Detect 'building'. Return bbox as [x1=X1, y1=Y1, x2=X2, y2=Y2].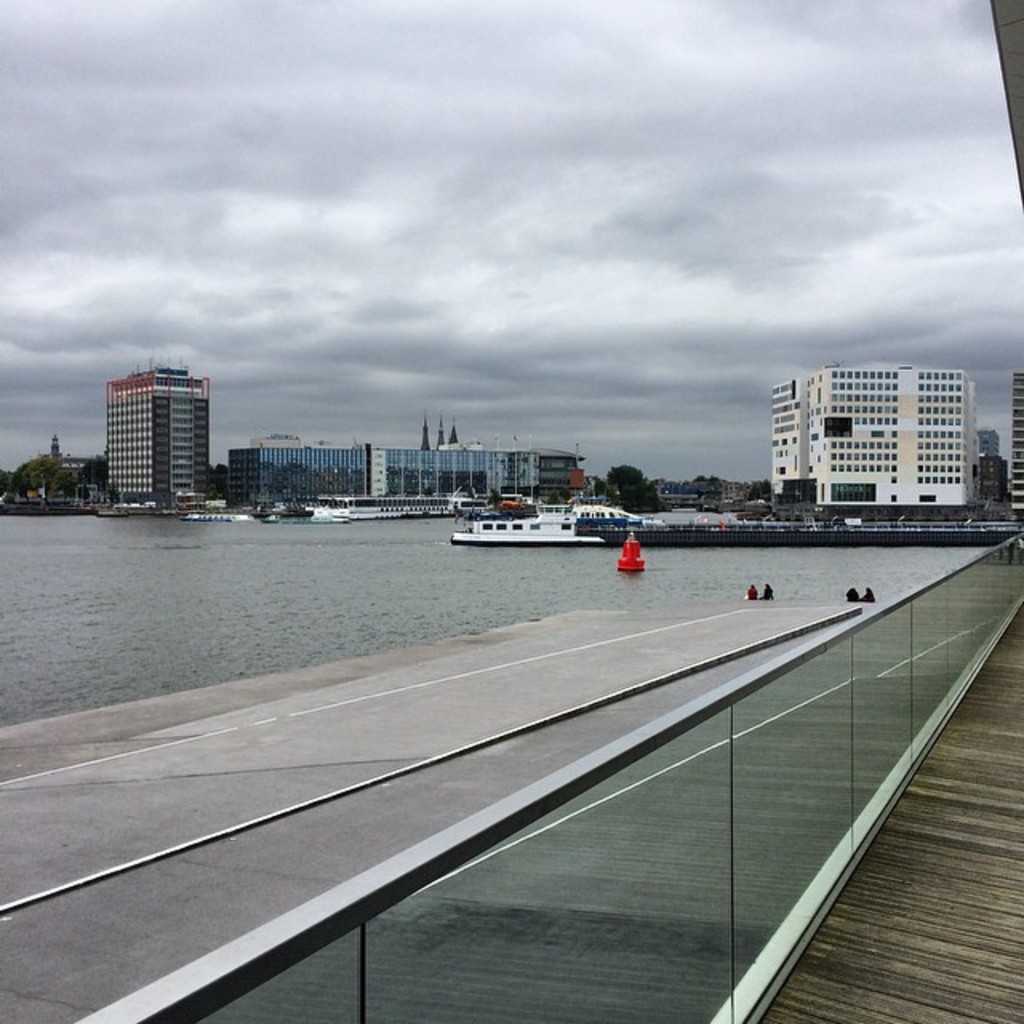
[x1=106, y1=373, x2=214, y2=507].
